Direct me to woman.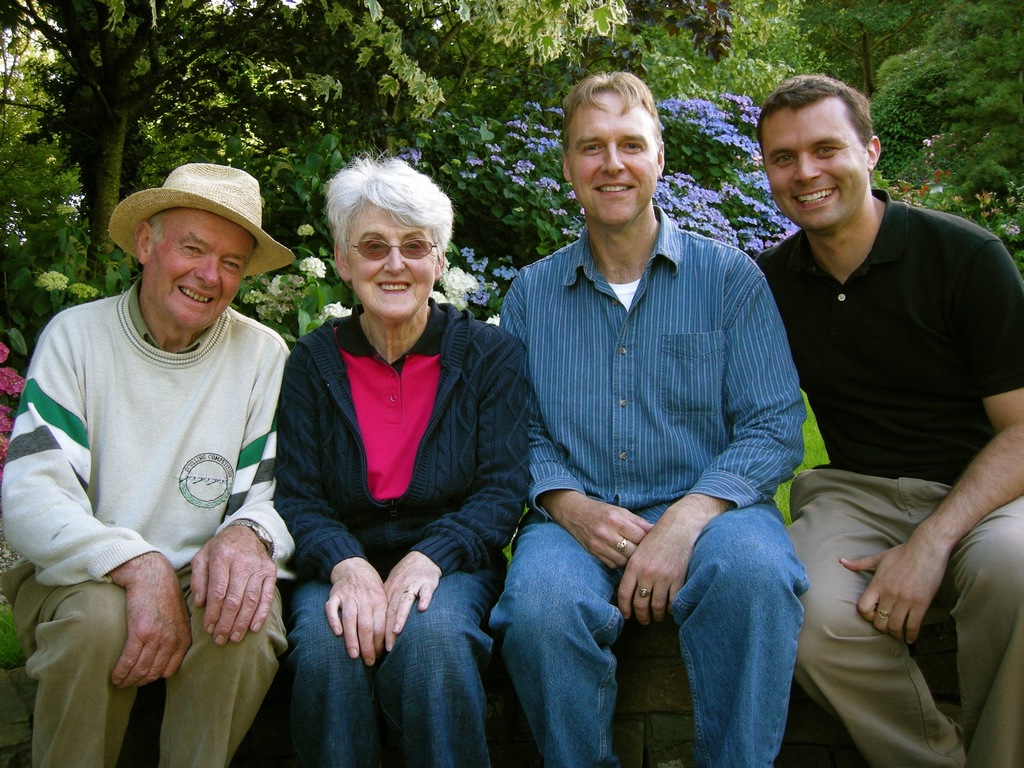
Direction: [left=270, top=159, right=518, bottom=753].
